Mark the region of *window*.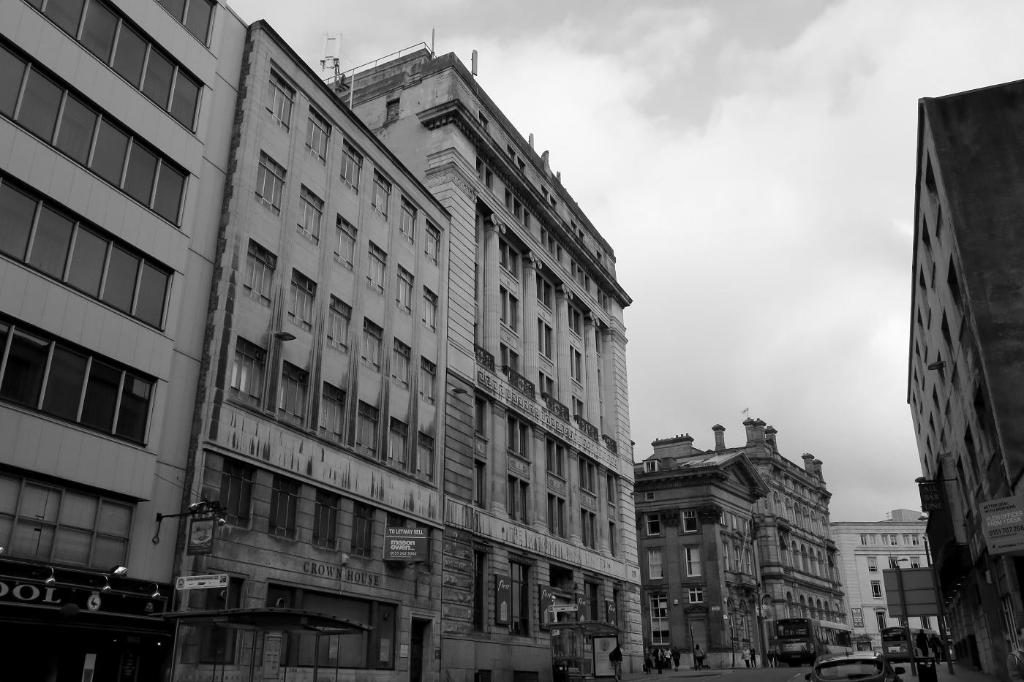
Region: Rect(256, 150, 287, 219).
